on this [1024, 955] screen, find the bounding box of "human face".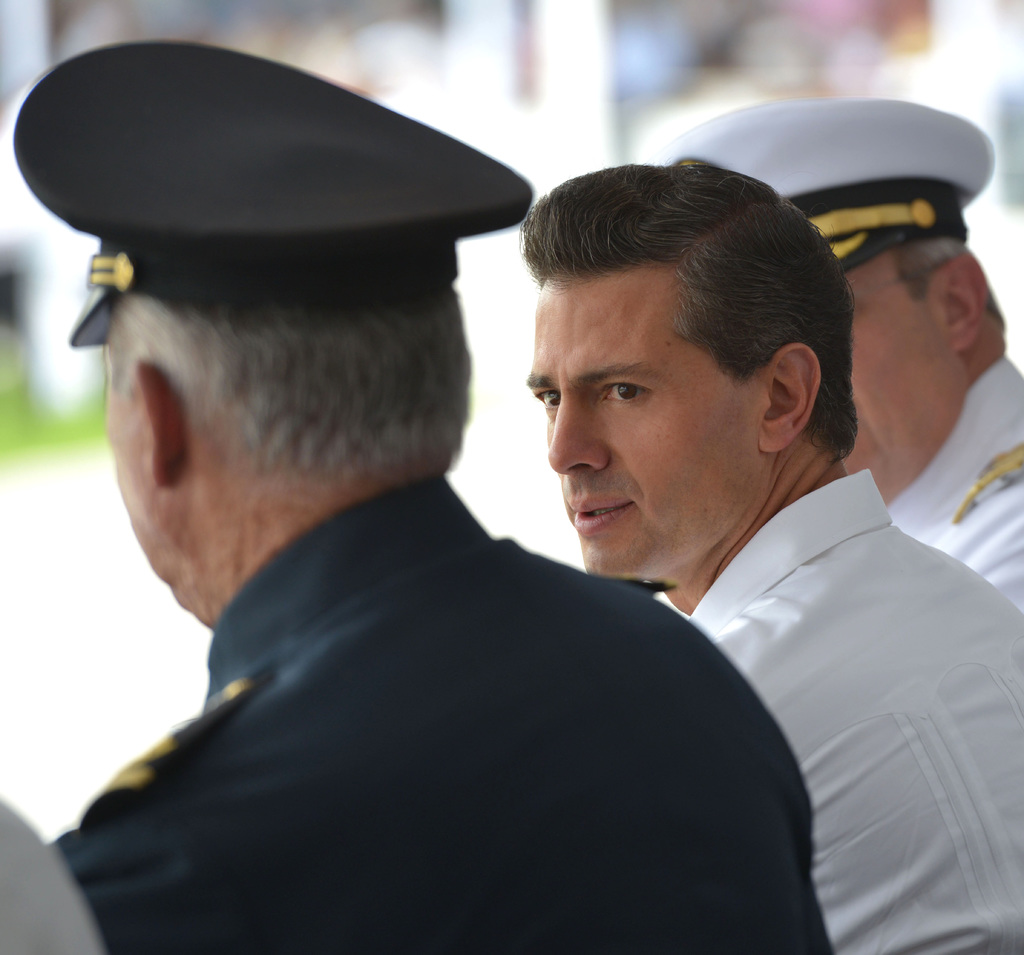
Bounding box: select_region(529, 260, 770, 582).
